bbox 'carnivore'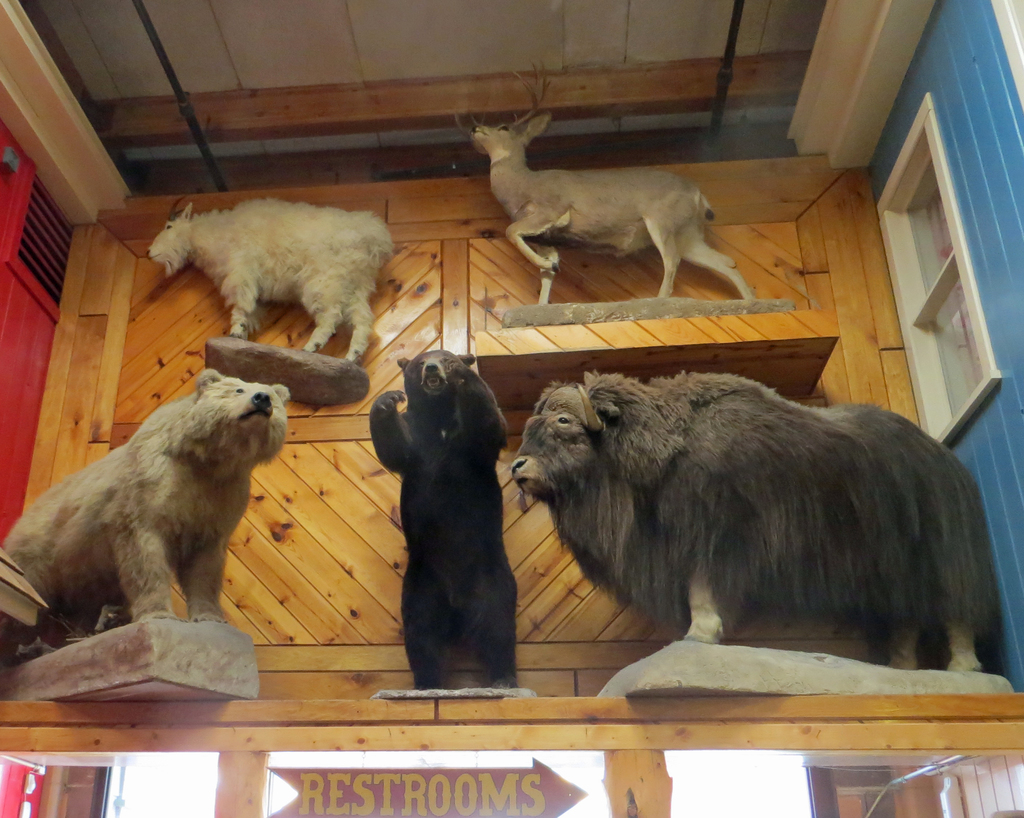
[141,189,396,373]
